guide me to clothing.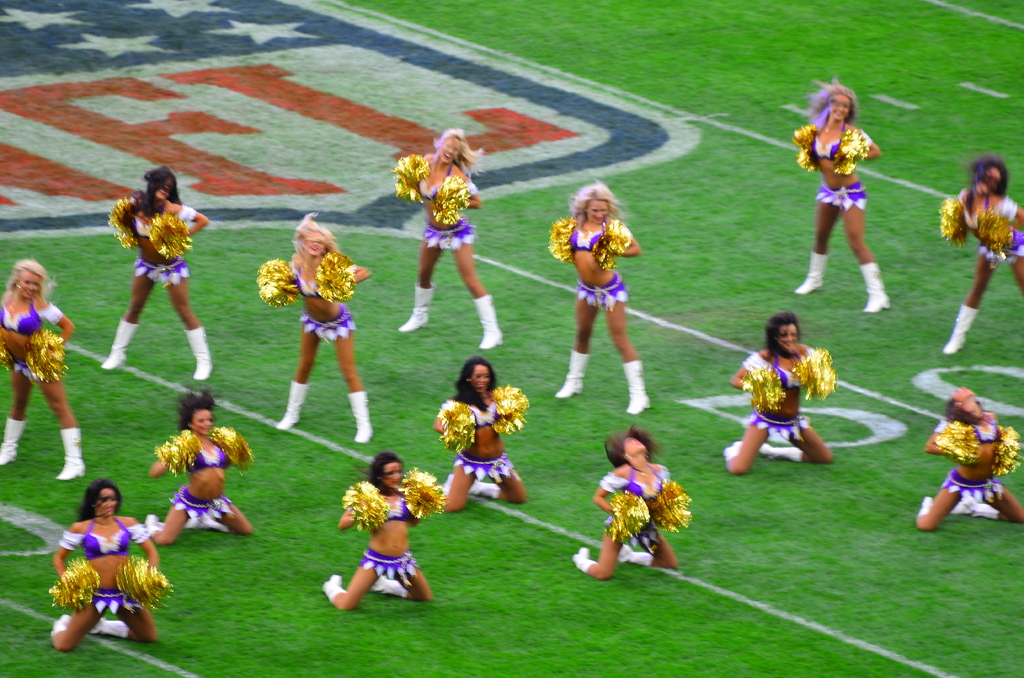
Guidance: [left=169, top=441, right=237, bottom=526].
